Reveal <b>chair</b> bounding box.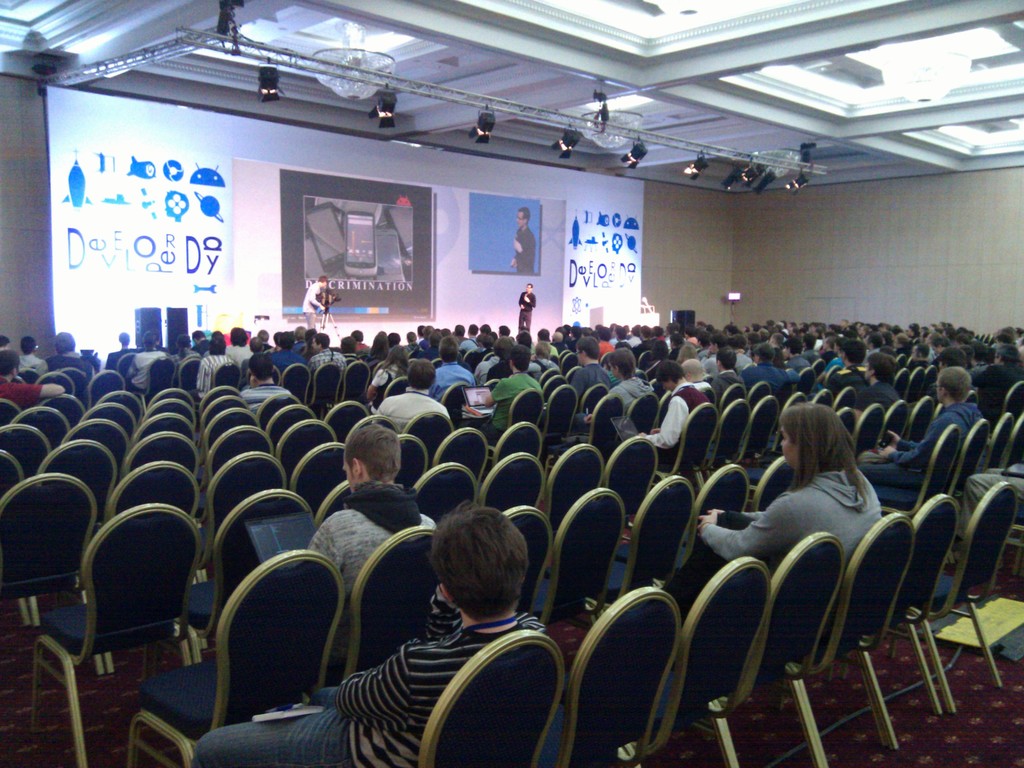
Revealed: 1004,415,1023,470.
